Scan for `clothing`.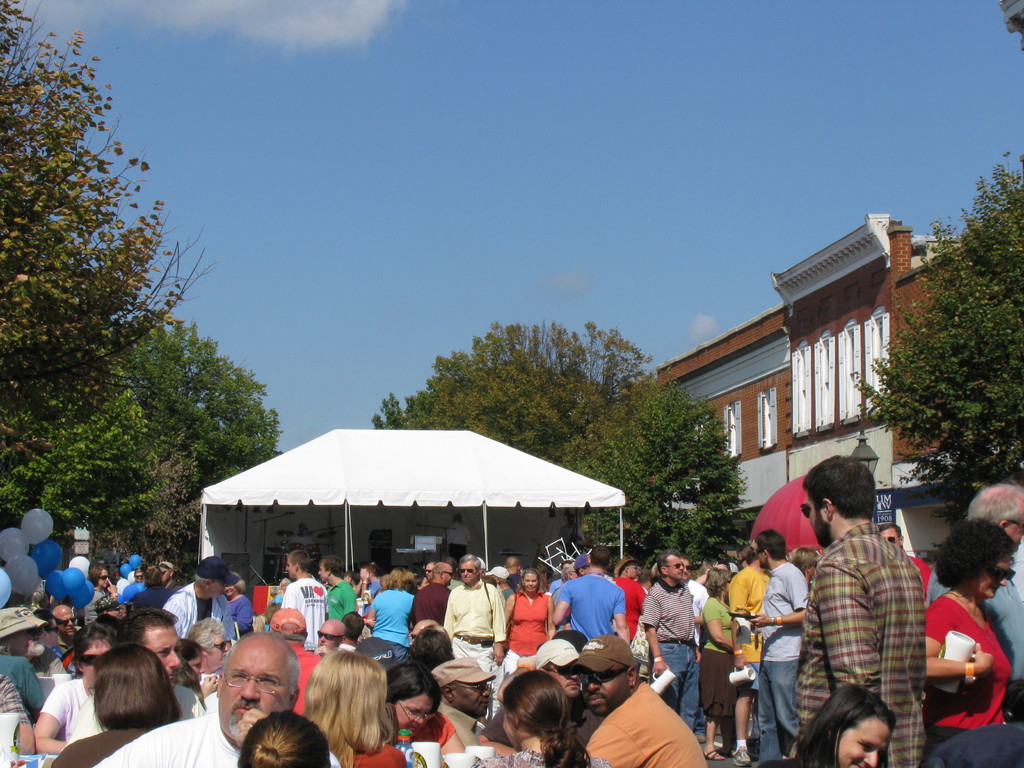
Scan result: 47, 679, 108, 739.
